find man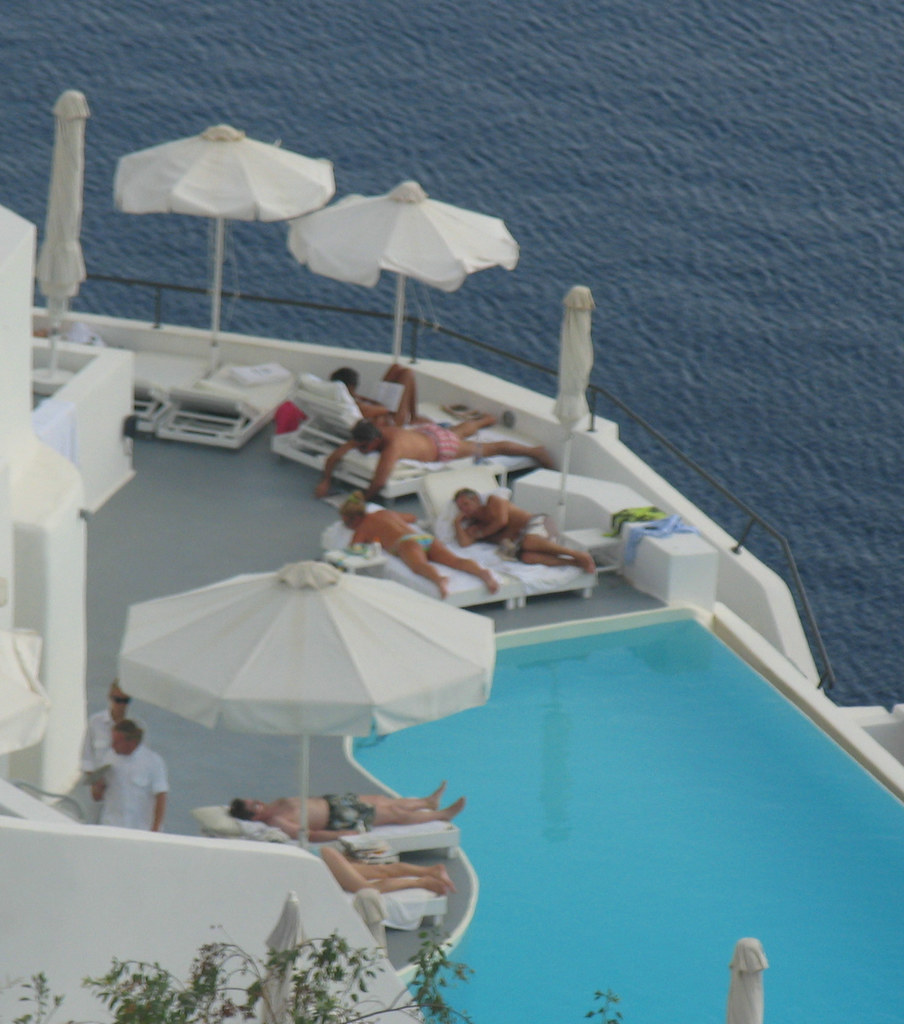
335/360/425/431
